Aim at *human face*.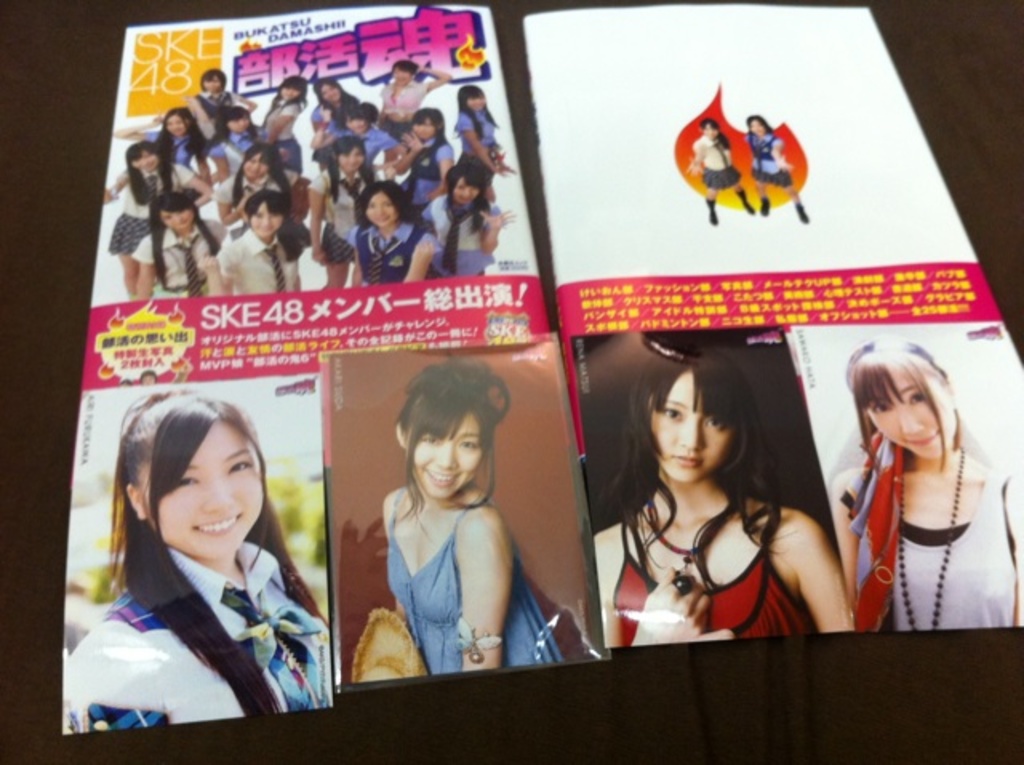
Aimed at bbox=(368, 190, 398, 227).
